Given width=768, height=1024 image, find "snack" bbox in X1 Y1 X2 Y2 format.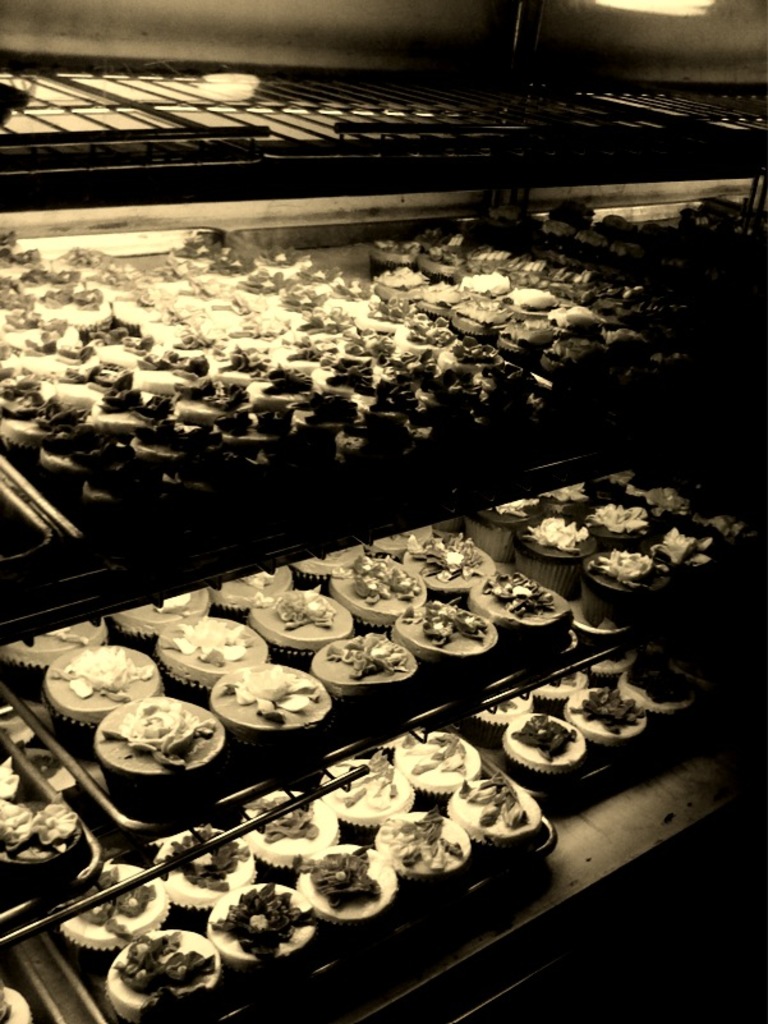
231 661 335 741.
